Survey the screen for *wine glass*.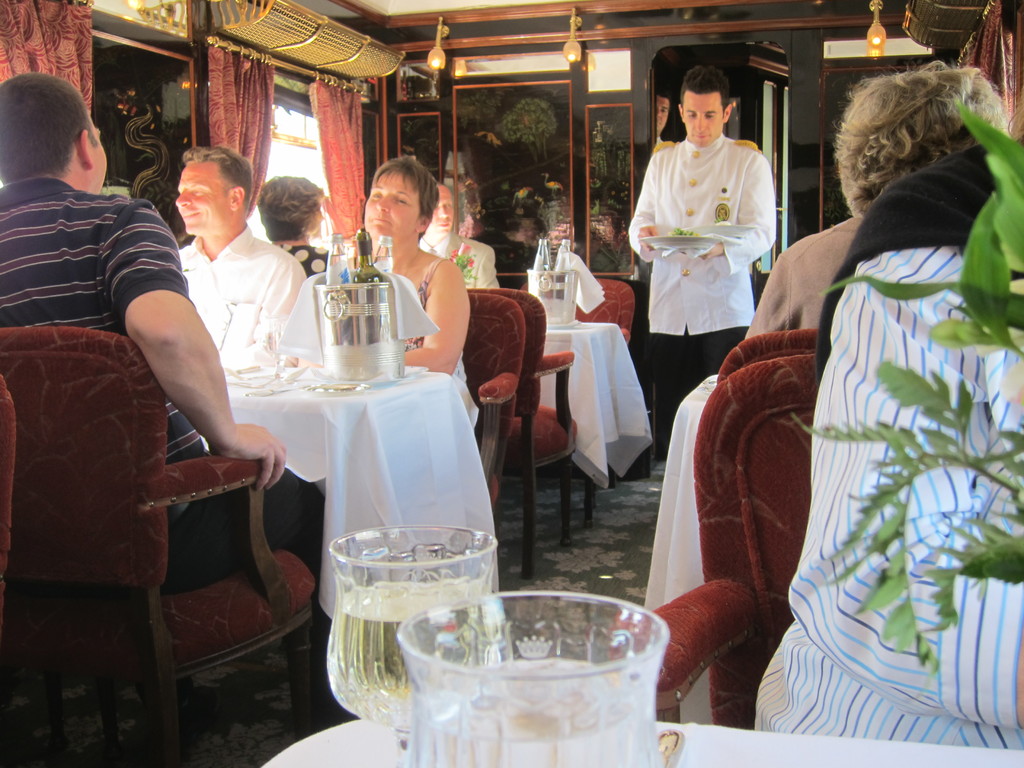
Survey found: 325, 523, 497, 767.
